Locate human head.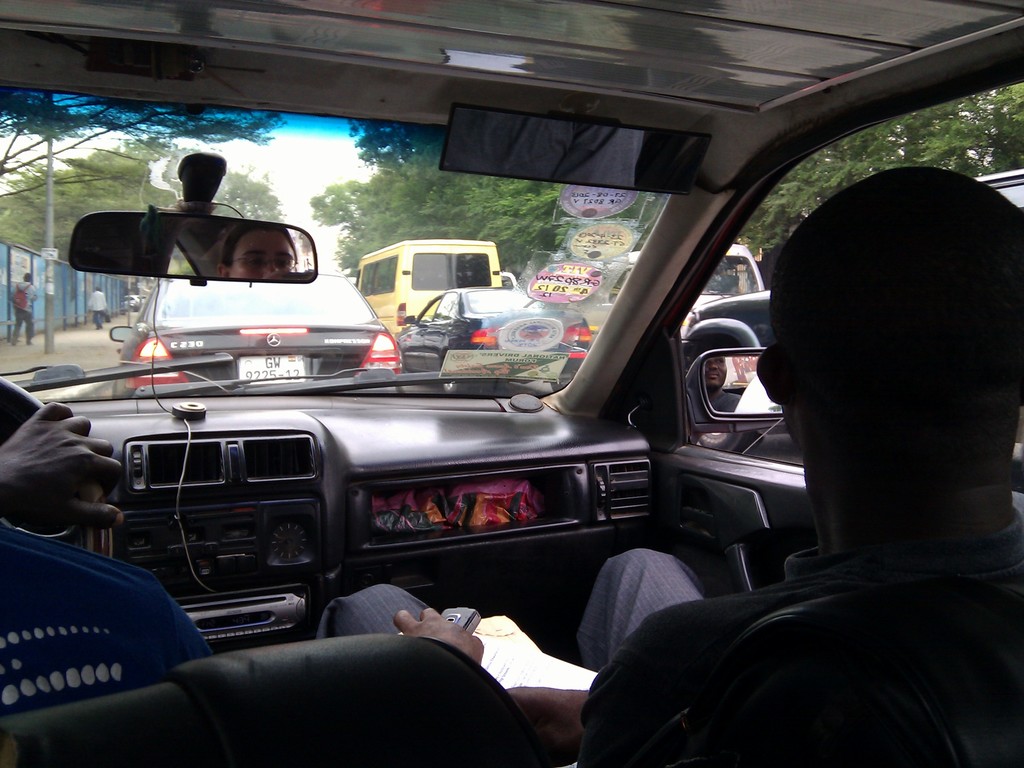
Bounding box: box(749, 159, 1012, 550).
